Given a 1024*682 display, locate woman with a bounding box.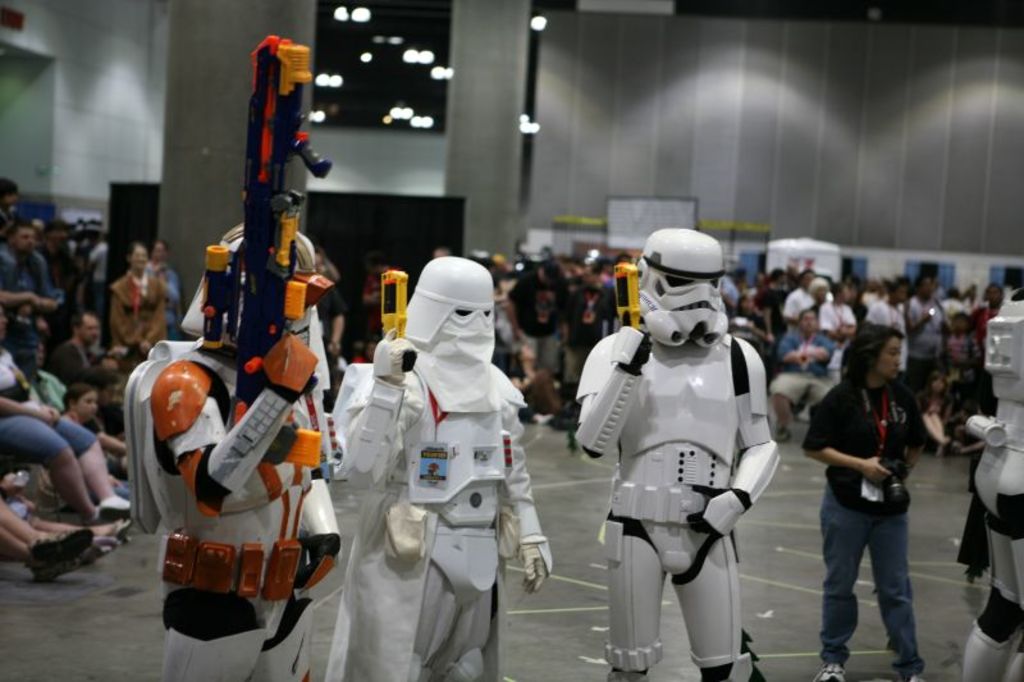
Located: x1=498, y1=334, x2=567, y2=425.
